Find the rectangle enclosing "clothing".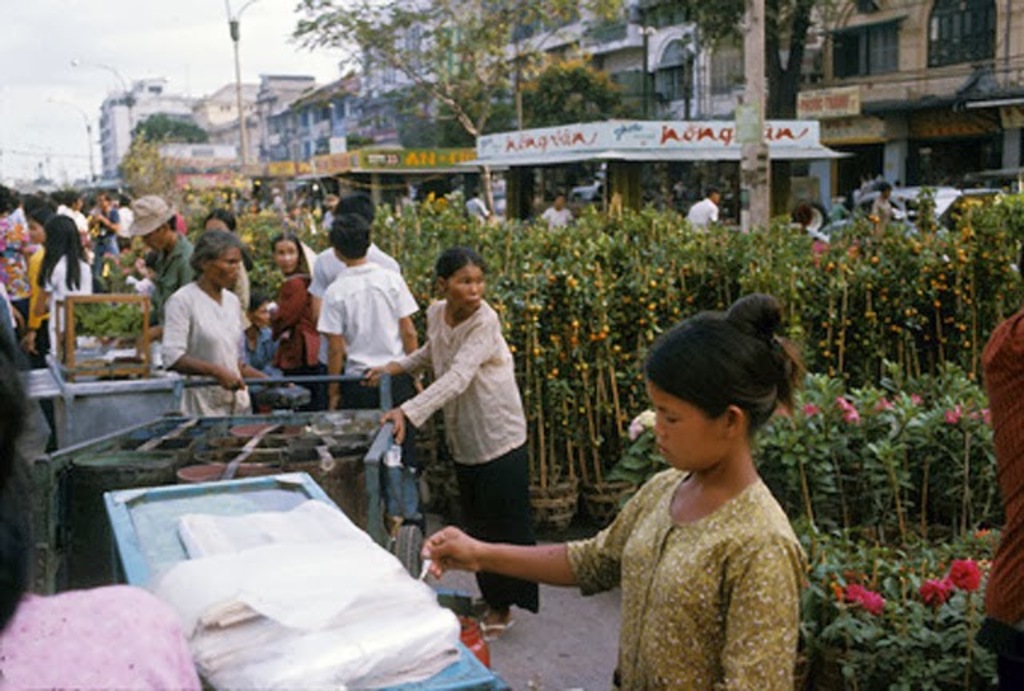
region(568, 465, 810, 689).
